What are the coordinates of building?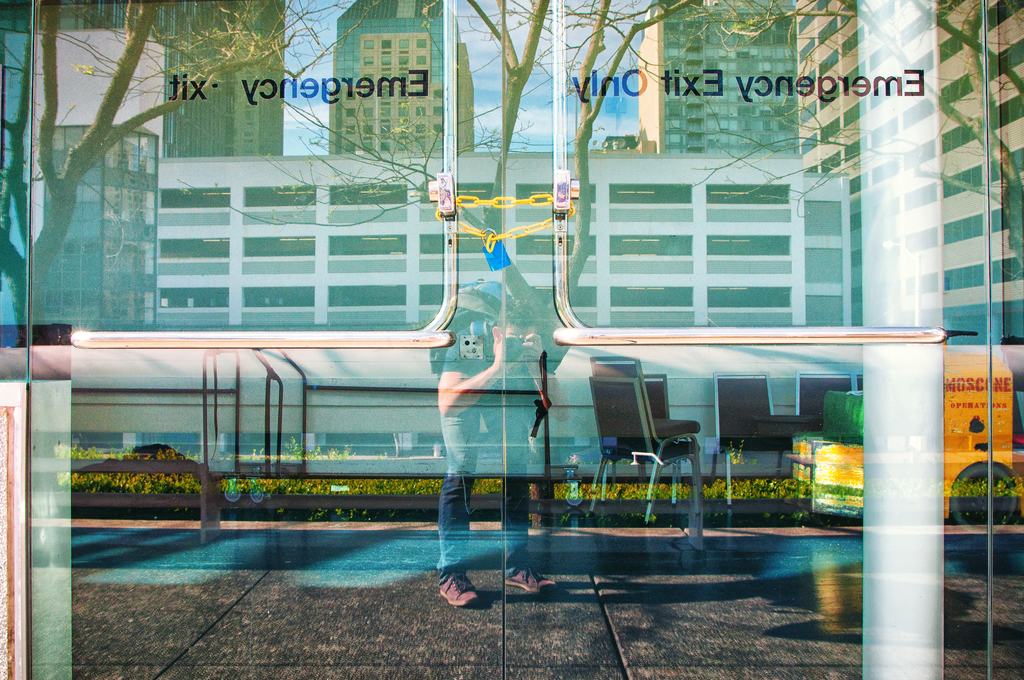
(x1=801, y1=0, x2=1023, y2=340).
